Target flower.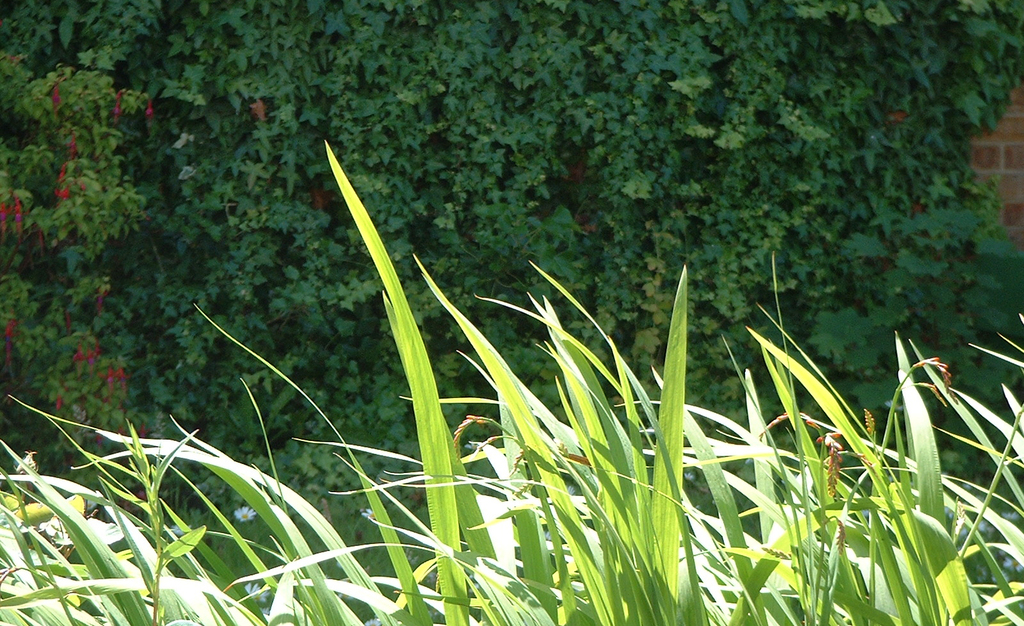
Target region: l=102, t=371, r=129, b=388.
